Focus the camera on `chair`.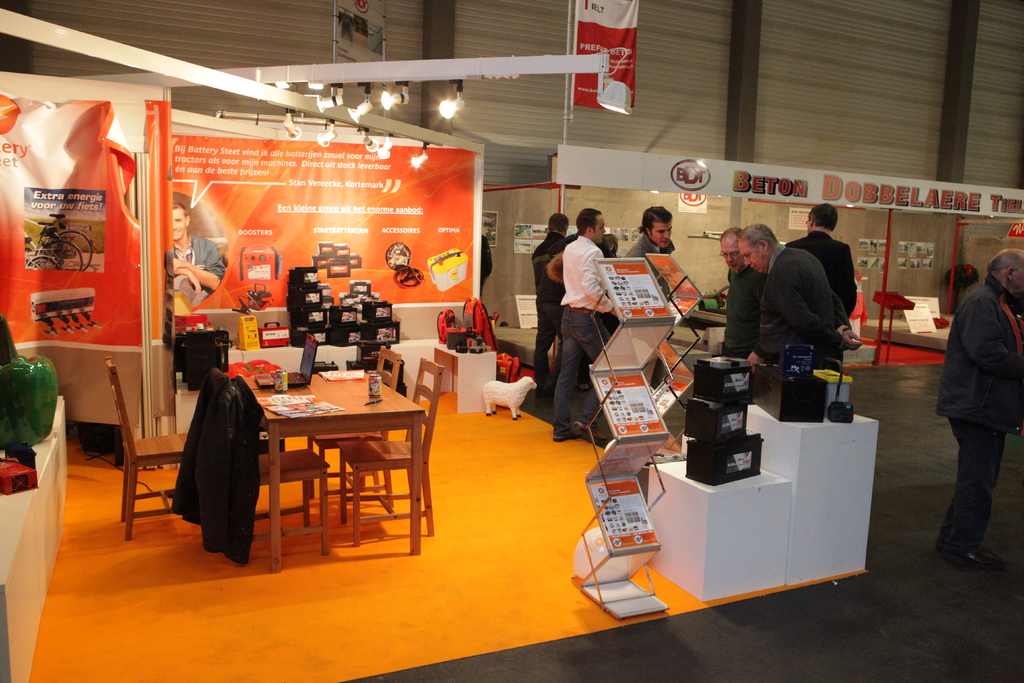
Focus region: (335, 352, 451, 546).
